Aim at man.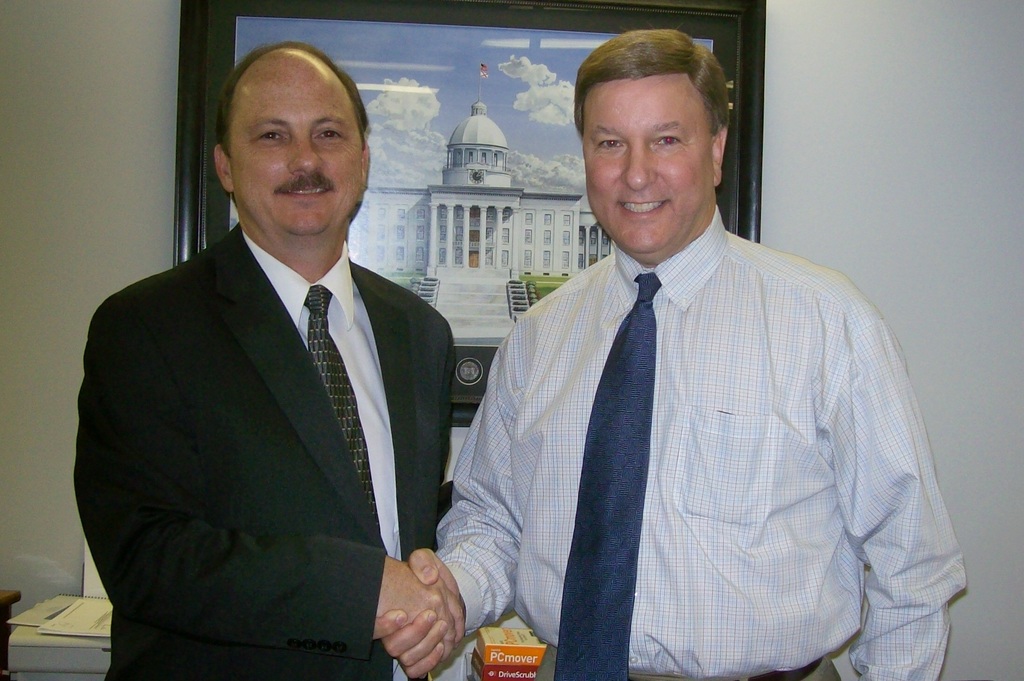
Aimed at box(365, 27, 972, 680).
